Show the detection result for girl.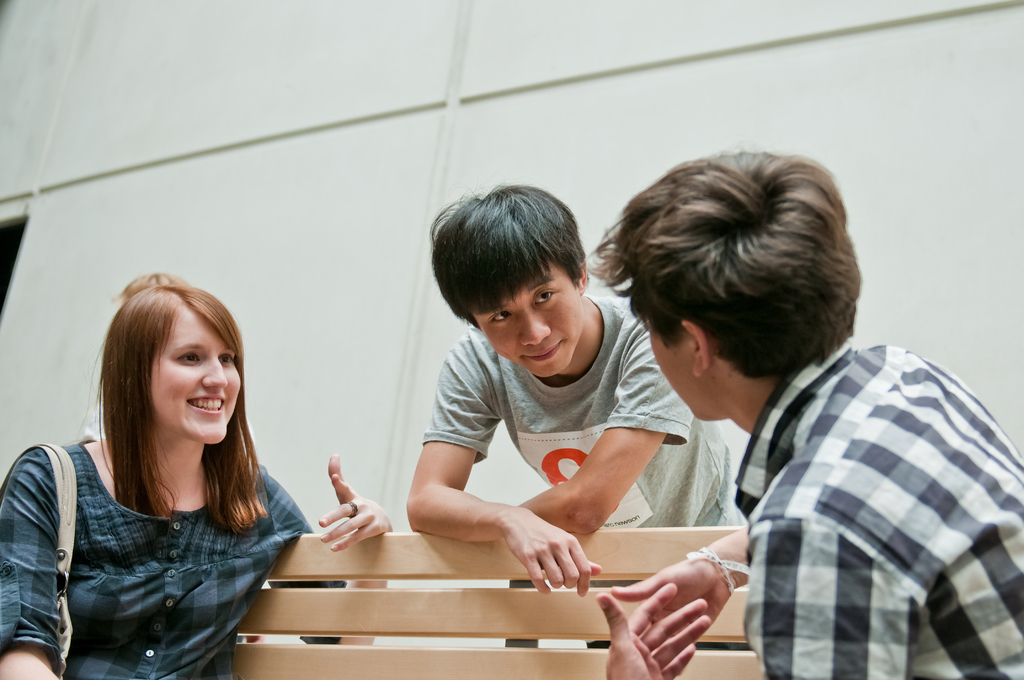
(left=3, top=271, right=395, bottom=679).
